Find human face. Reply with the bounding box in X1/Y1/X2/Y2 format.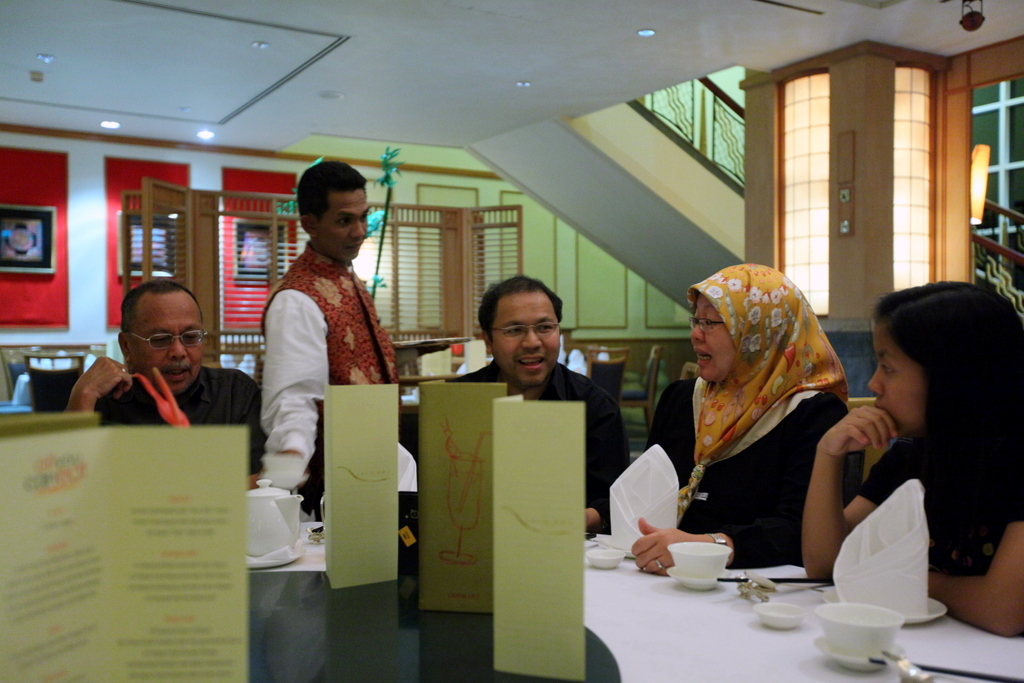
494/291/562/387.
